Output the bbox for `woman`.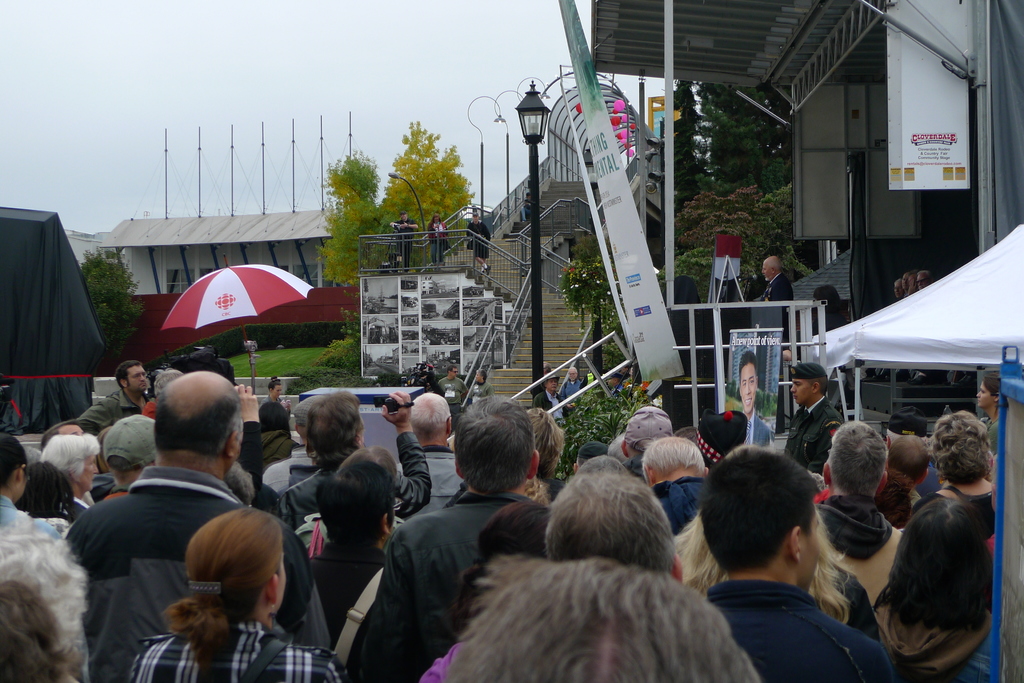
{"x1": 45, "y1": 436, "x2": 95, "y2": 508}.
